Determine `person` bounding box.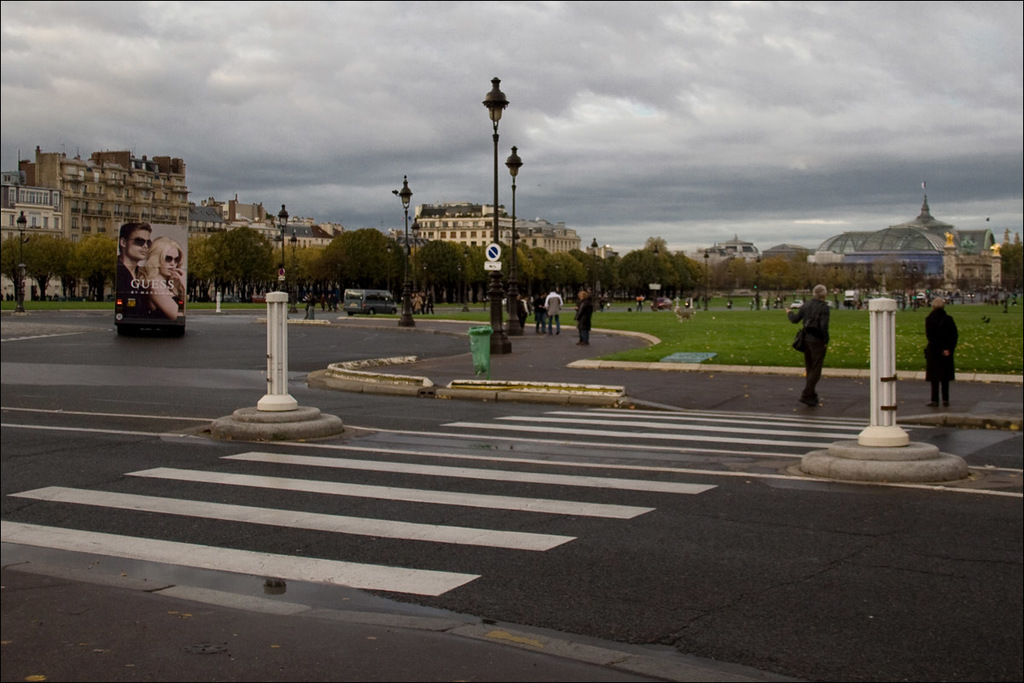
Determined: (573,286,593,348).
